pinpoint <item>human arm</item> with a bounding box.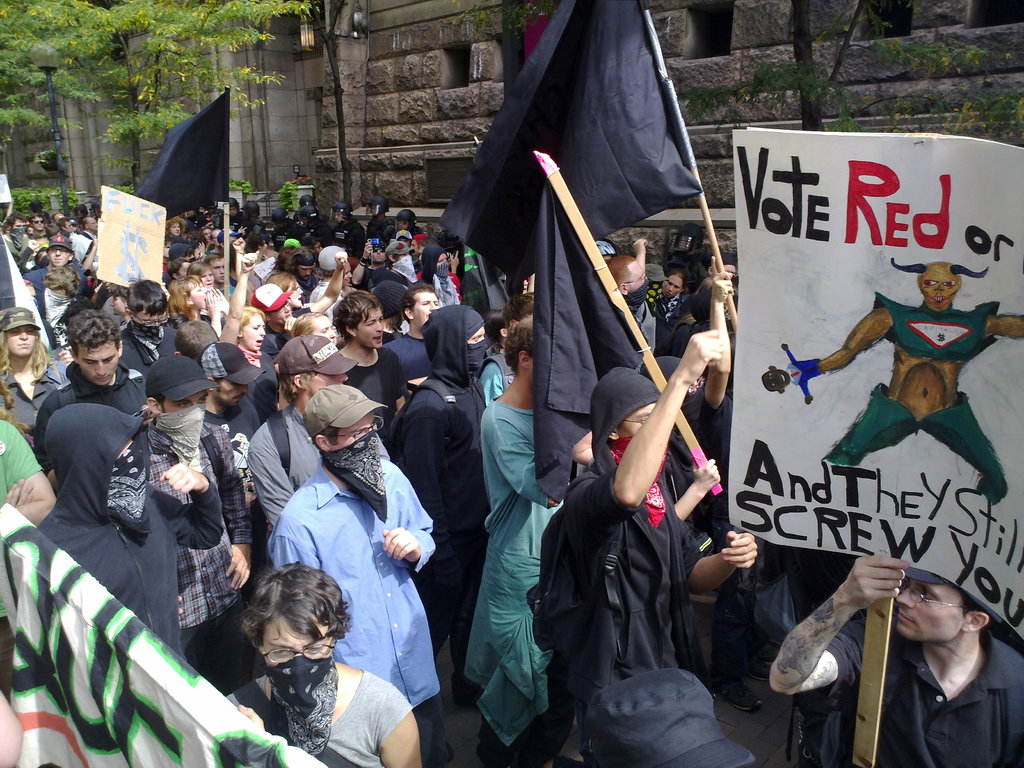
60,358,84,393.
